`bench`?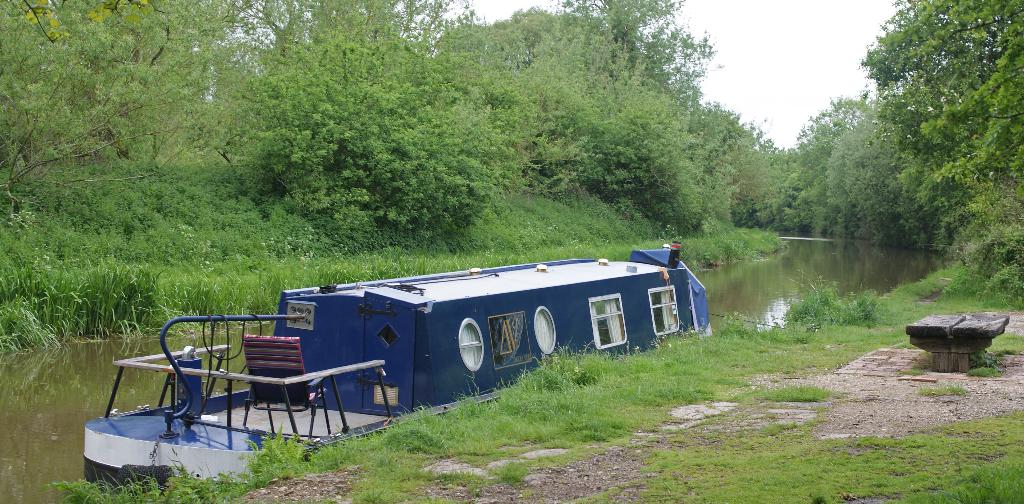
902/313/1011/377
